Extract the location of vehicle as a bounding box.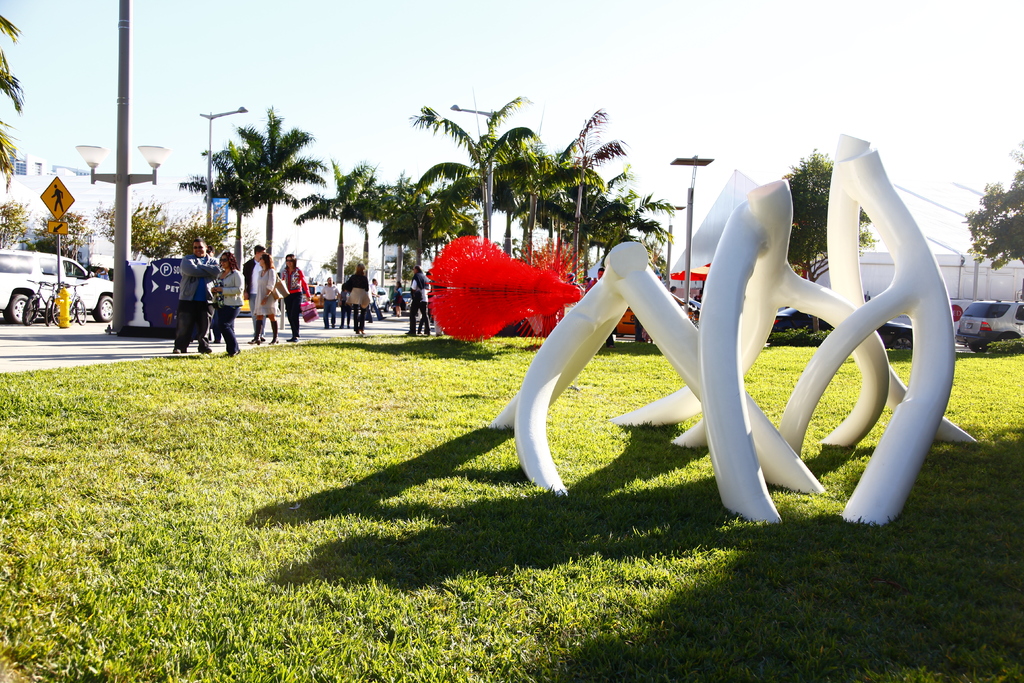
(52,282,89,324).
